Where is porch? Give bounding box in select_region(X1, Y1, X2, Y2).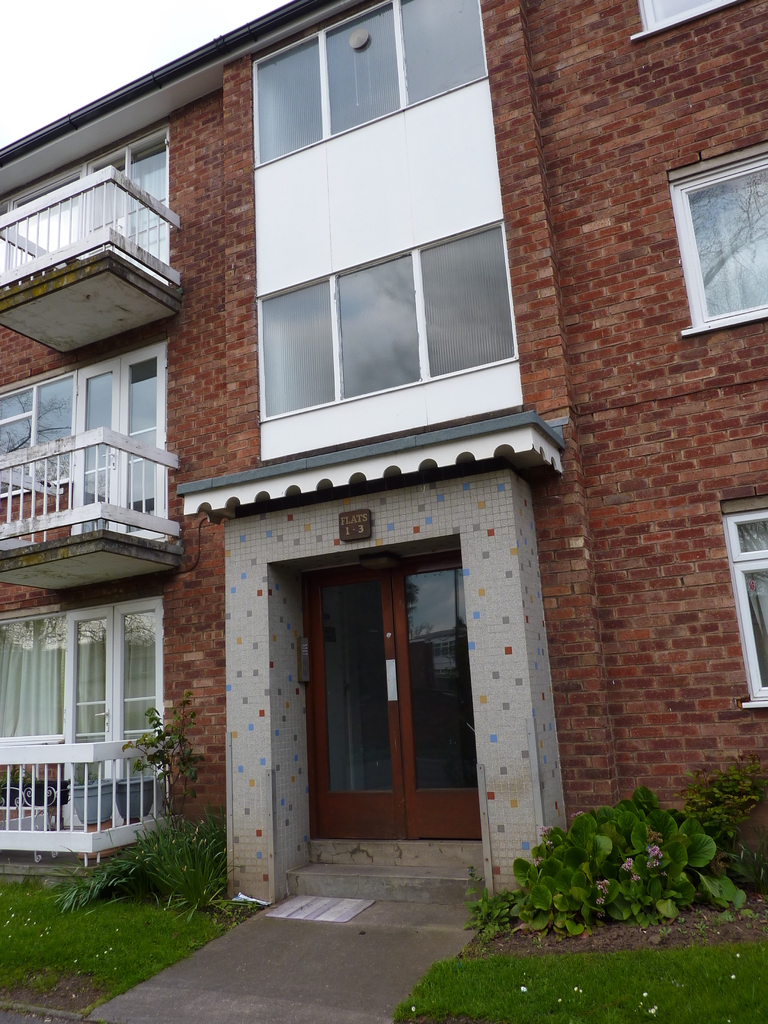
select_region(0, 417, 200, 577).
